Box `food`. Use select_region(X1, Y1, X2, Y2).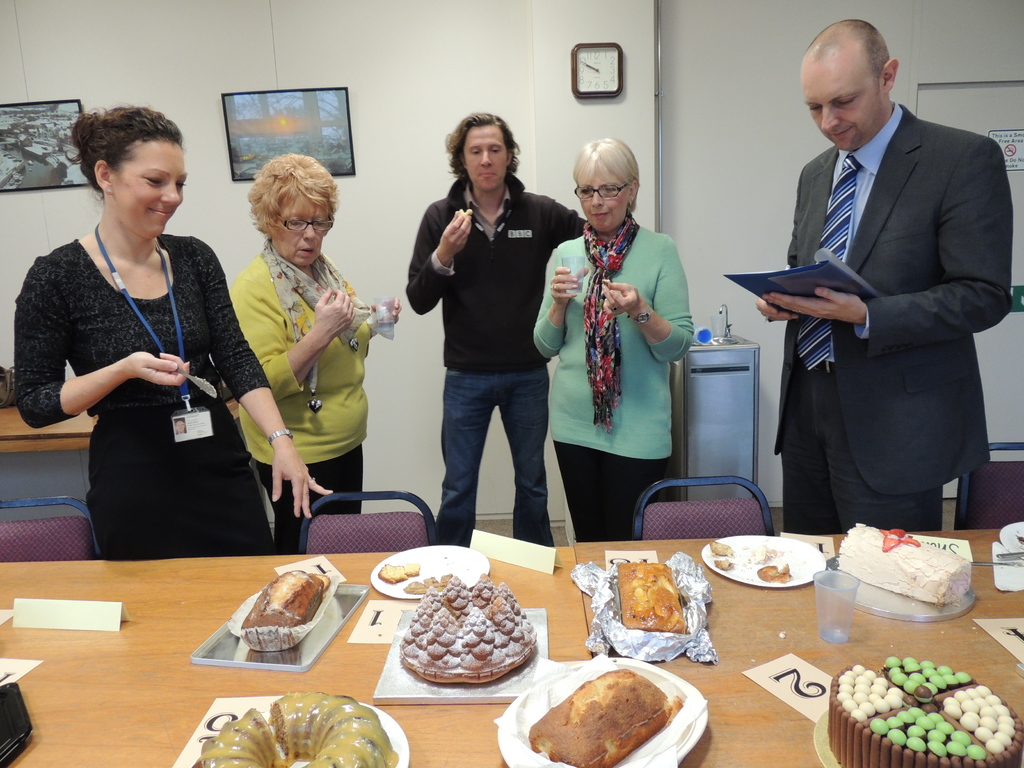
select_region(957, 669, 969, 683).
